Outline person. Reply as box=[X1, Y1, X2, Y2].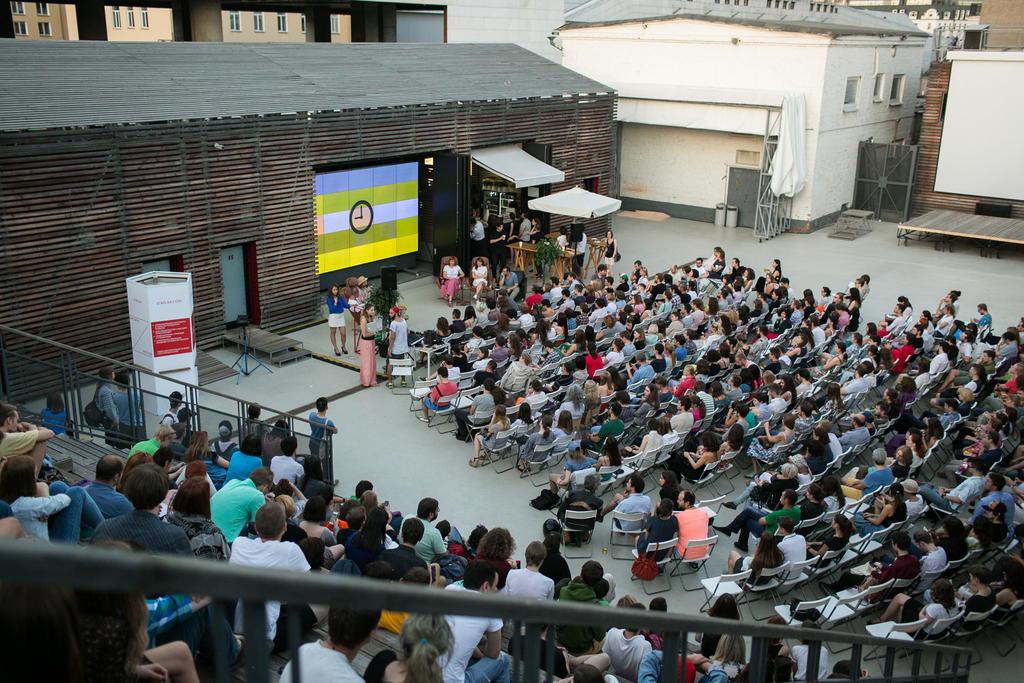
box=[304, 393, 344, 488].
